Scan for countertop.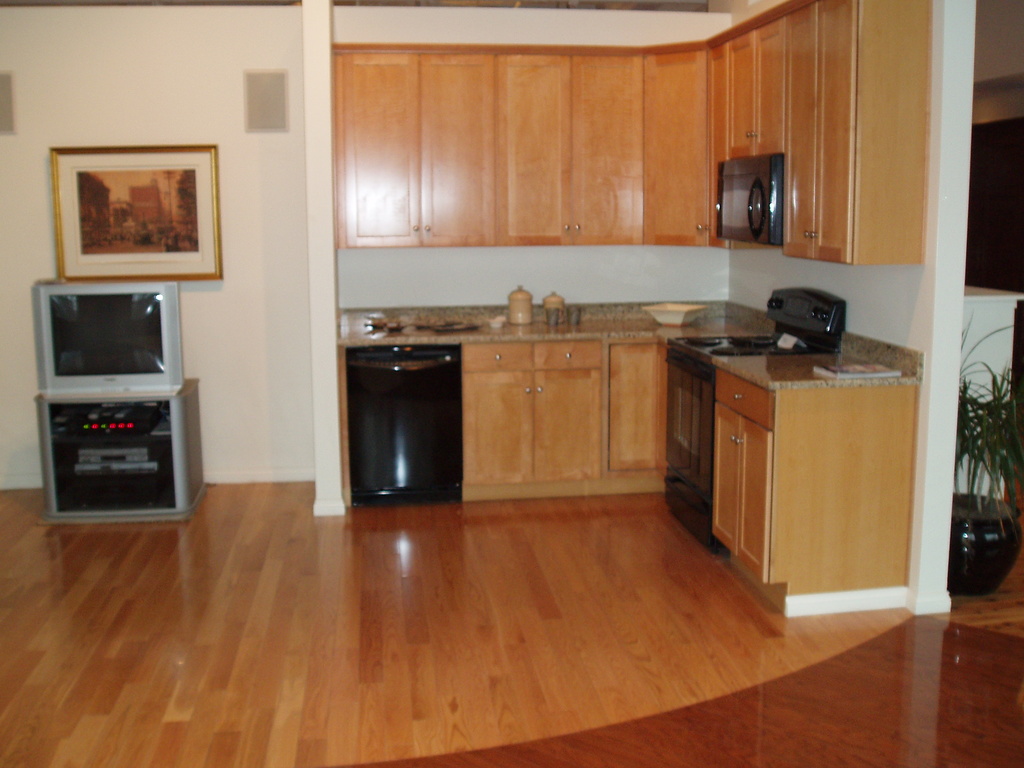
Scan result: detection(335, 297, 922, 616).
